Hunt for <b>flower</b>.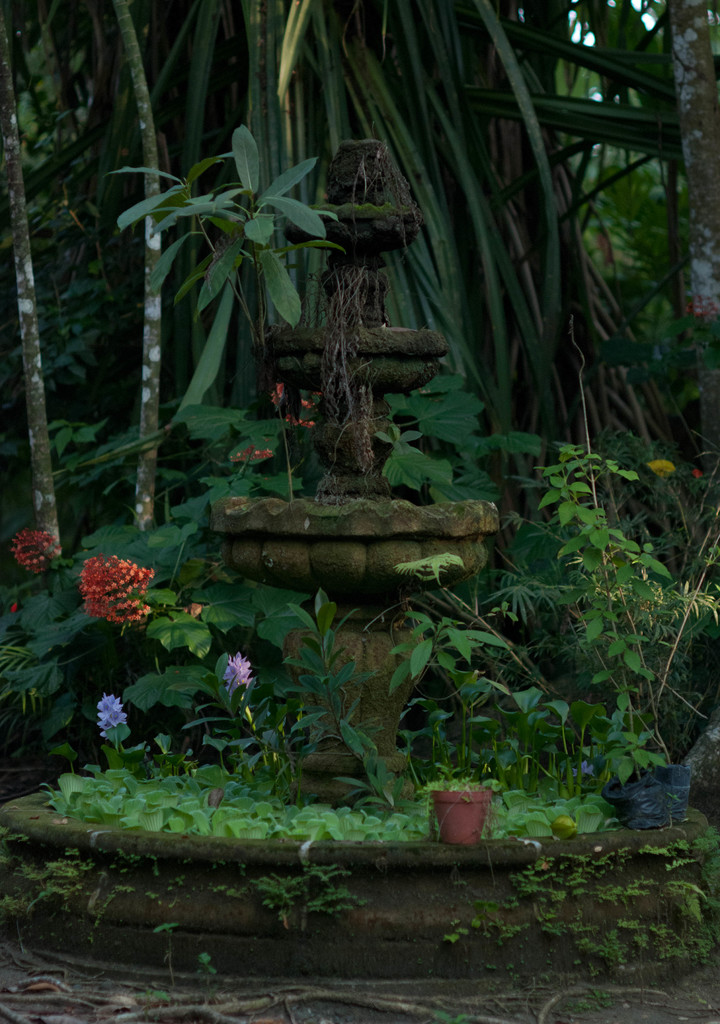
Hunted down at (x1=63, y1=689, x2=136, y2=758).
